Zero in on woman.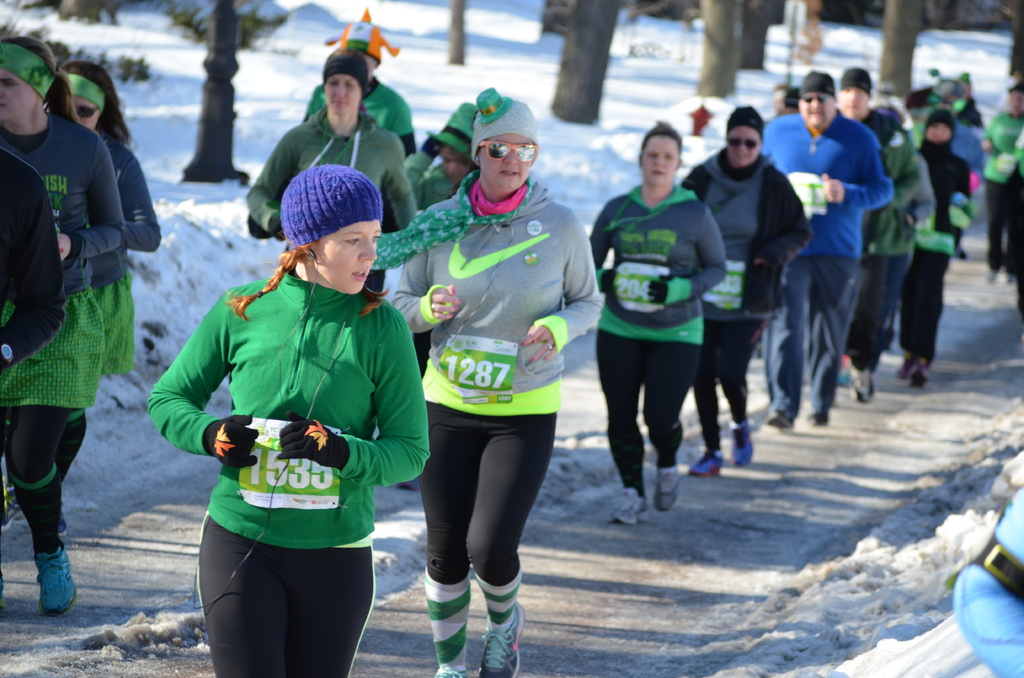
Zeroed in: bbox(0, 35, 124, 617).
